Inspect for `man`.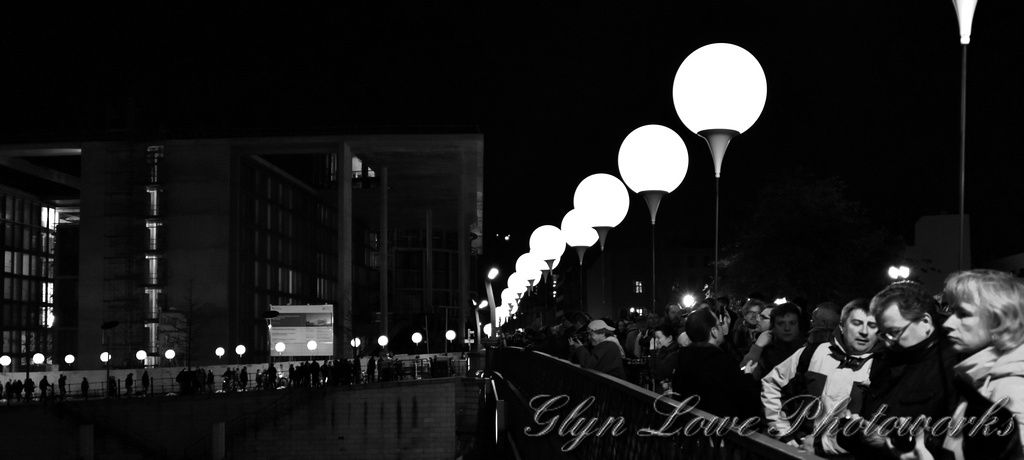
Inspection: <region>759, 303, 880, 449</region>.
